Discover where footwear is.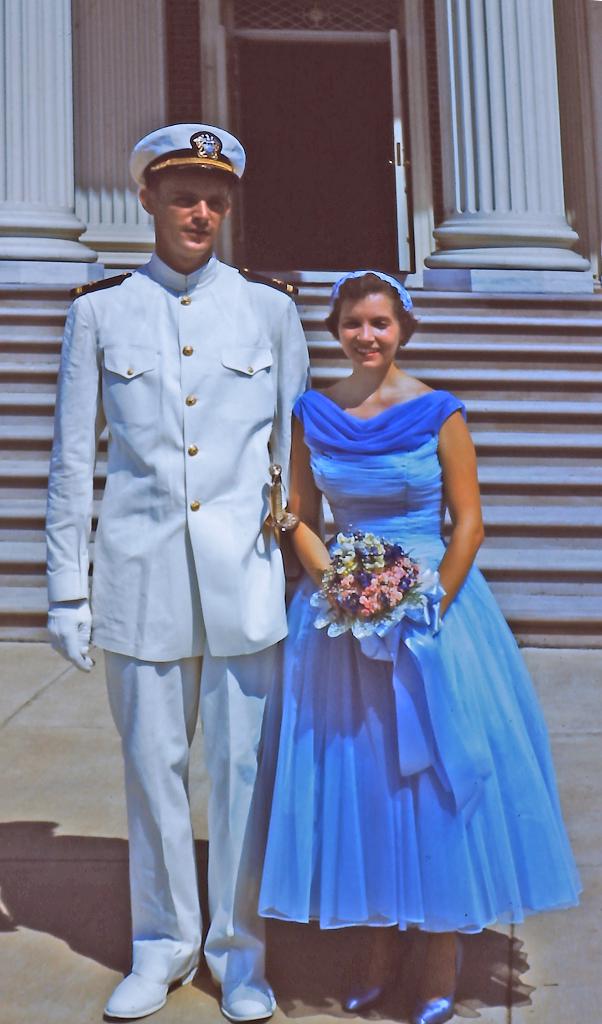
Discovered at {"left": 416, "top": 933, "right": 472, "bottom": 1023}.
